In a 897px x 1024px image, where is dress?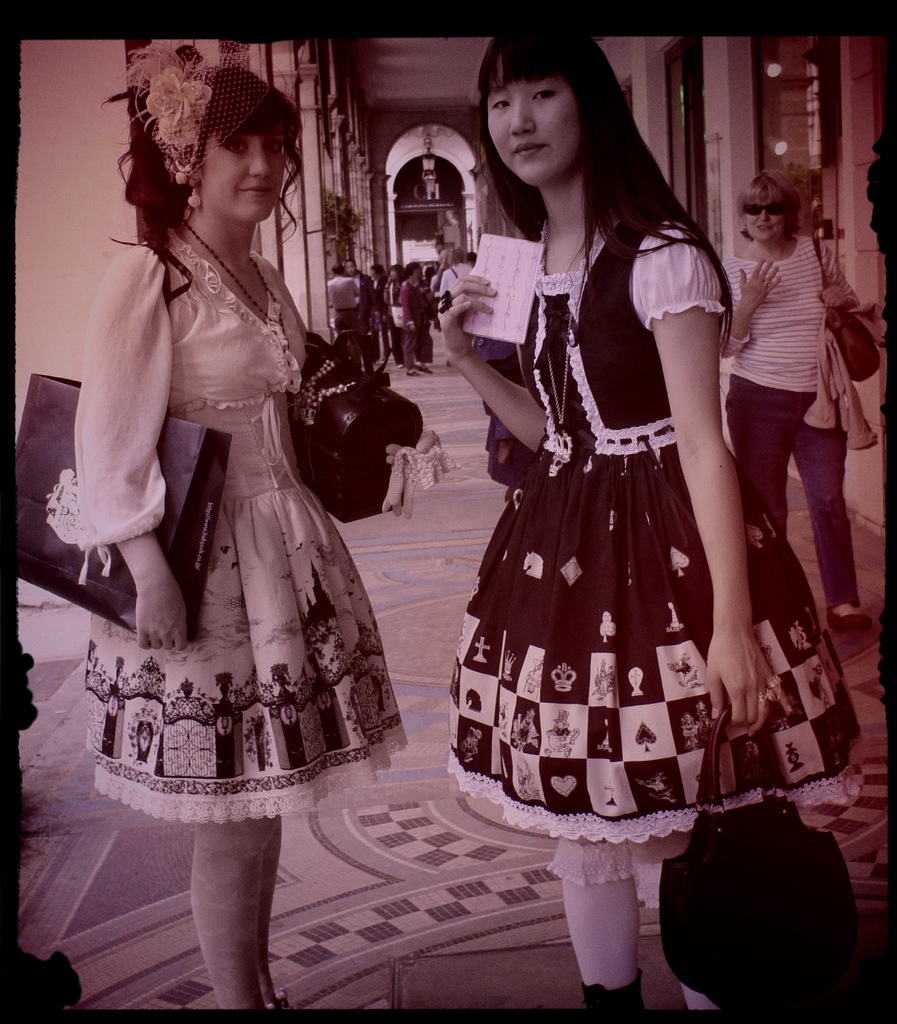
[x1=79, y1=204, x2=411, y2=823].
